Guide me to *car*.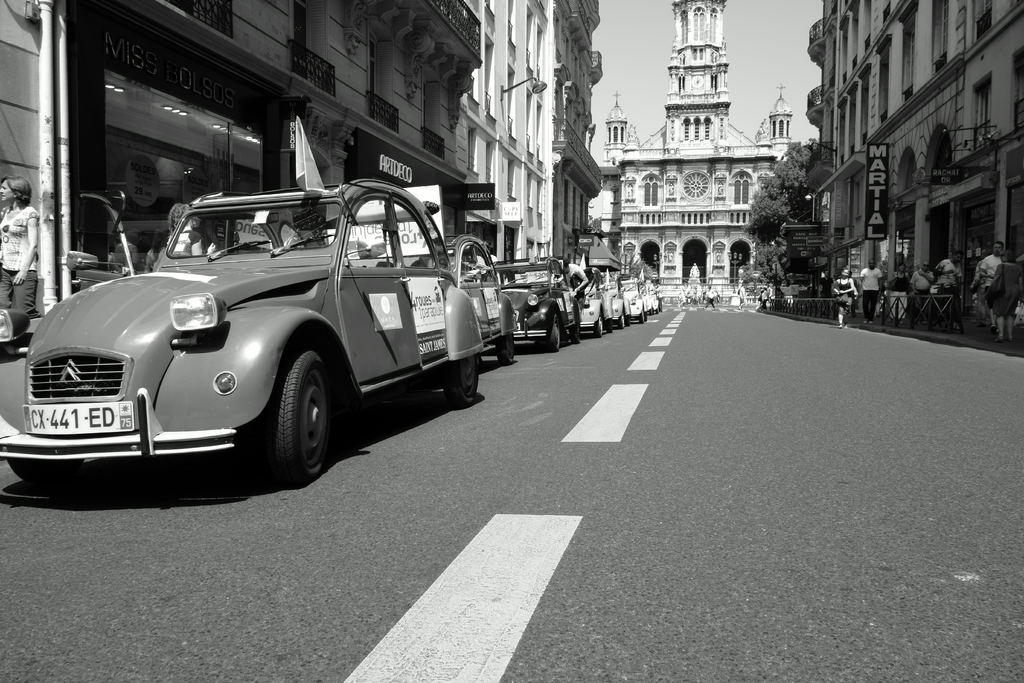
Guidance: x1=570, y1=260, x2=608, y2=342.
